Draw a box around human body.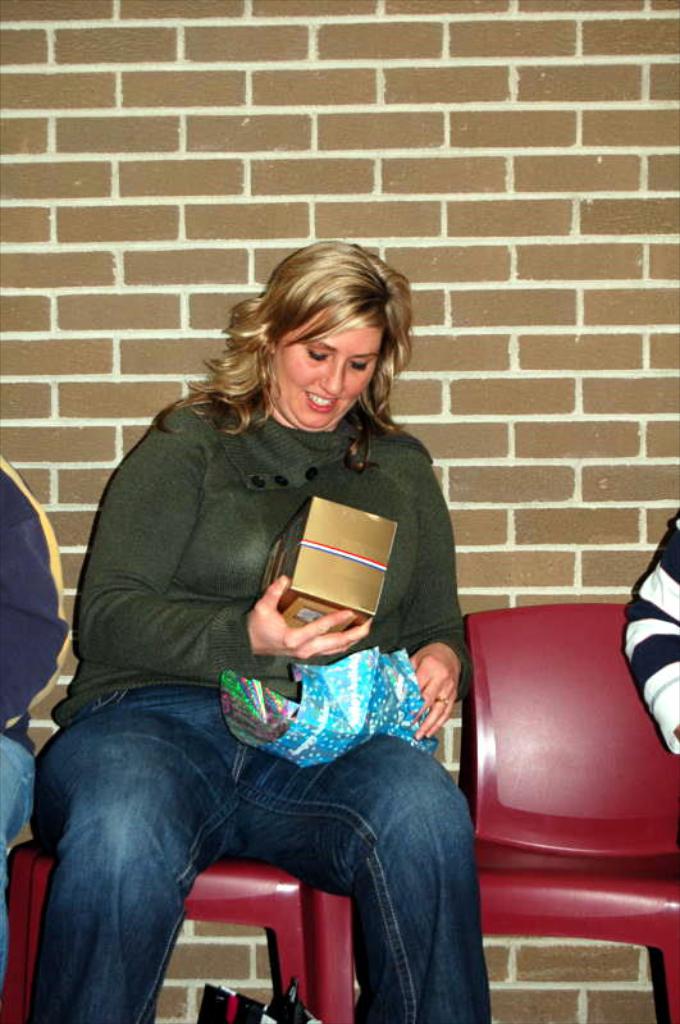
(0,465,70,997).
